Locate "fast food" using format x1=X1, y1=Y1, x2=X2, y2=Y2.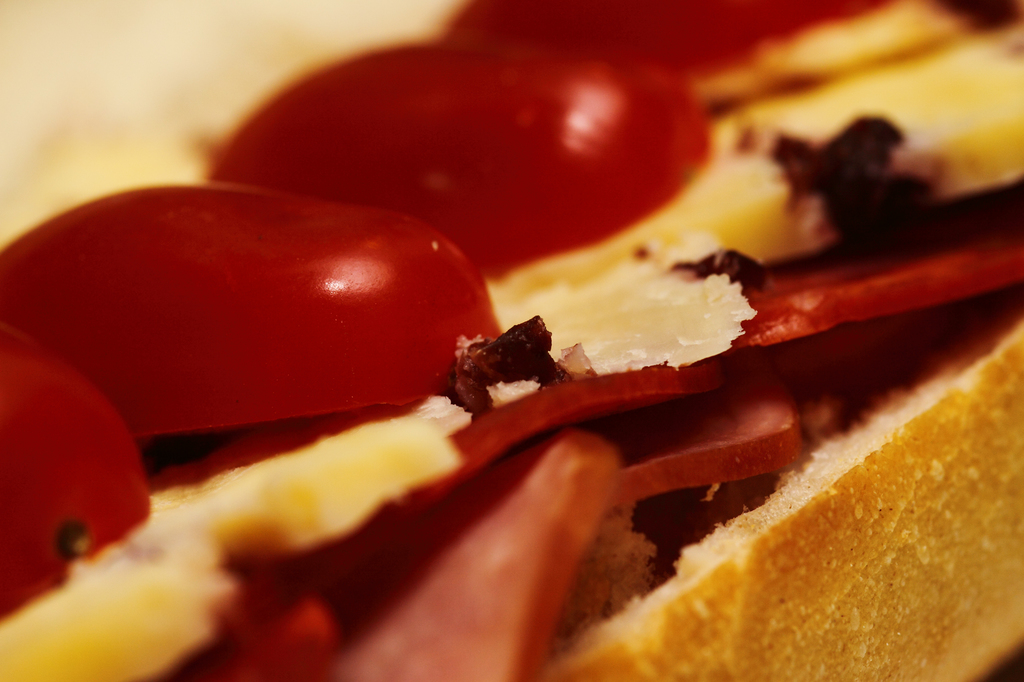
x1=8, y1=38, x2=1011, y2=681.
